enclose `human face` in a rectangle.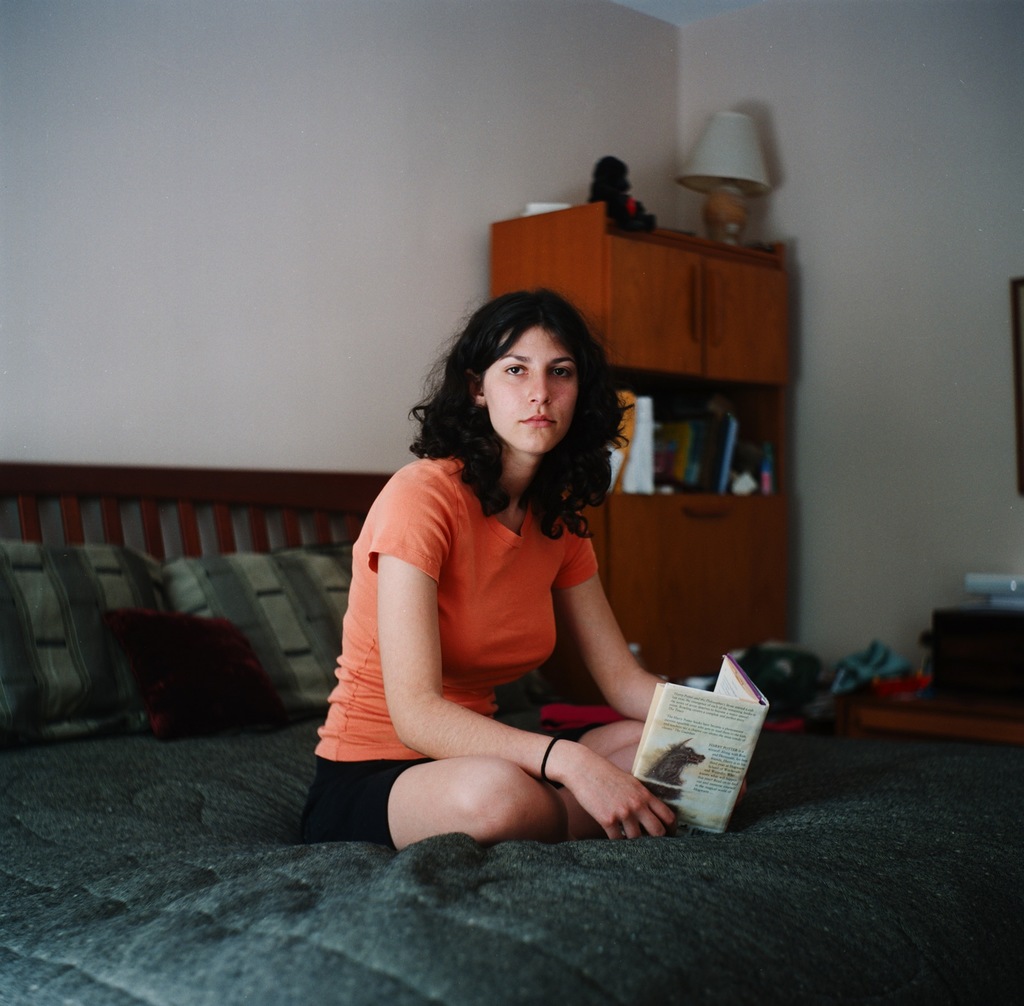
(left=483, top=328, right=576, bottom=455).
